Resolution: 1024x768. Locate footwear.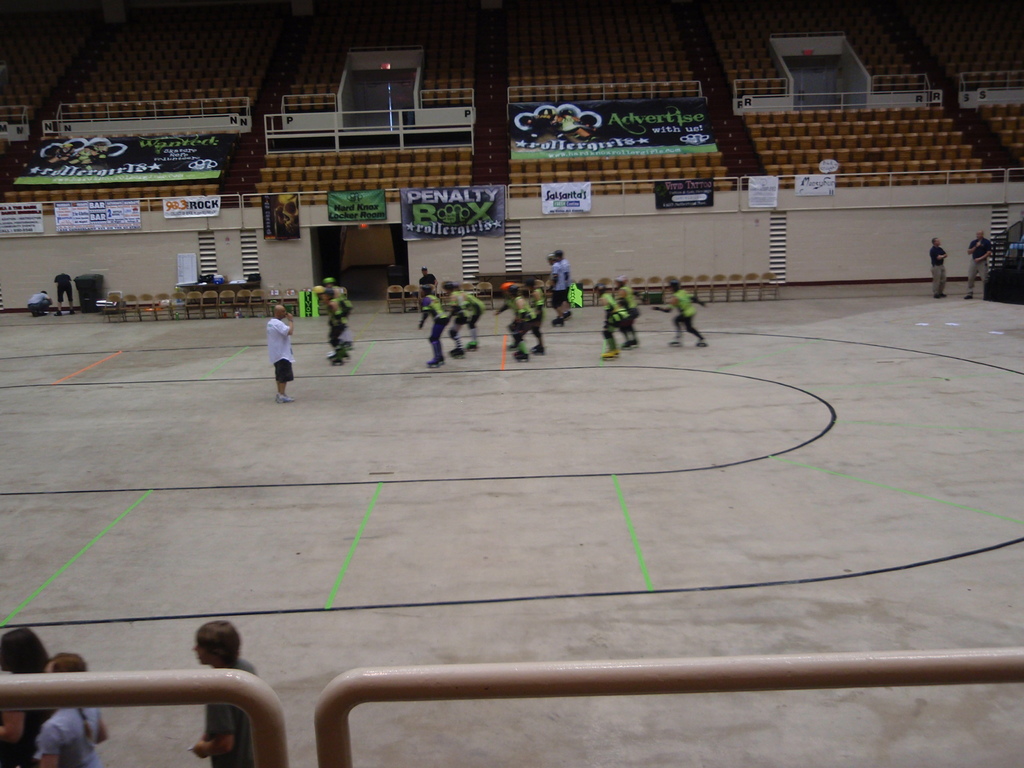
detection(275, 391, 296, 401).
